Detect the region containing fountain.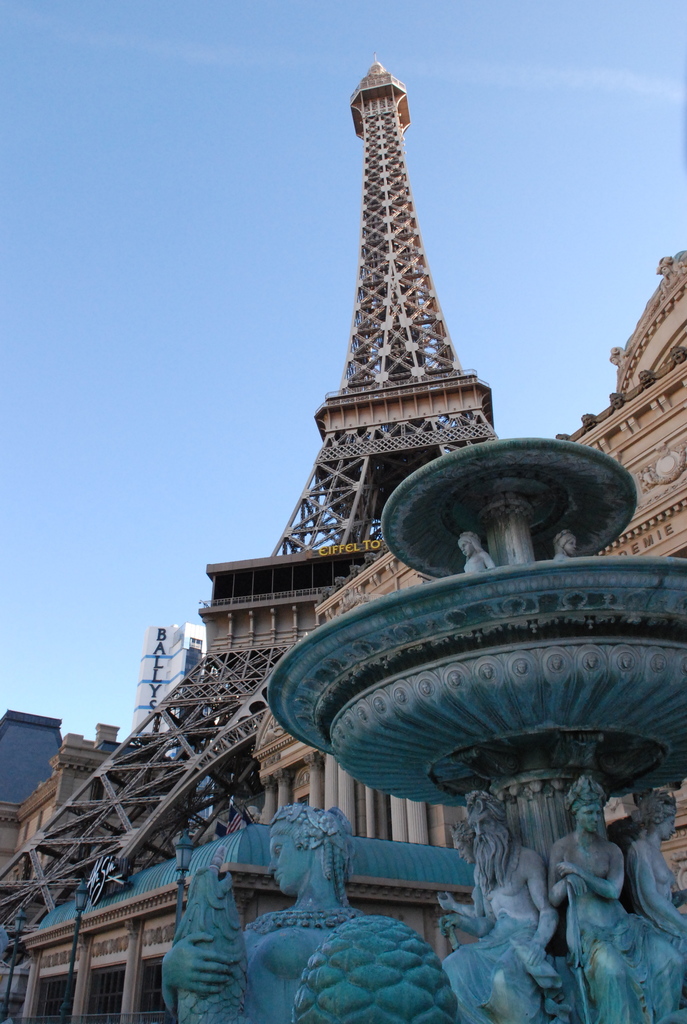
{"left": 108, "top": 335, "right": 624, "bottom": 1023}.
